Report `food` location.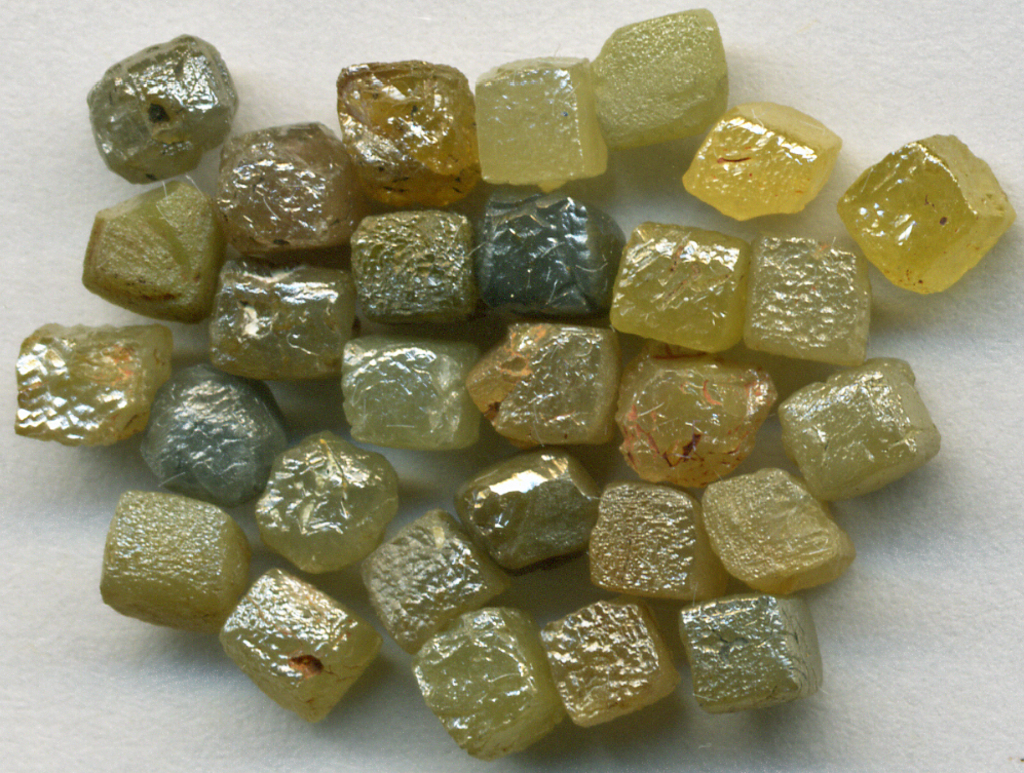
Report: (701,466,858,605).
